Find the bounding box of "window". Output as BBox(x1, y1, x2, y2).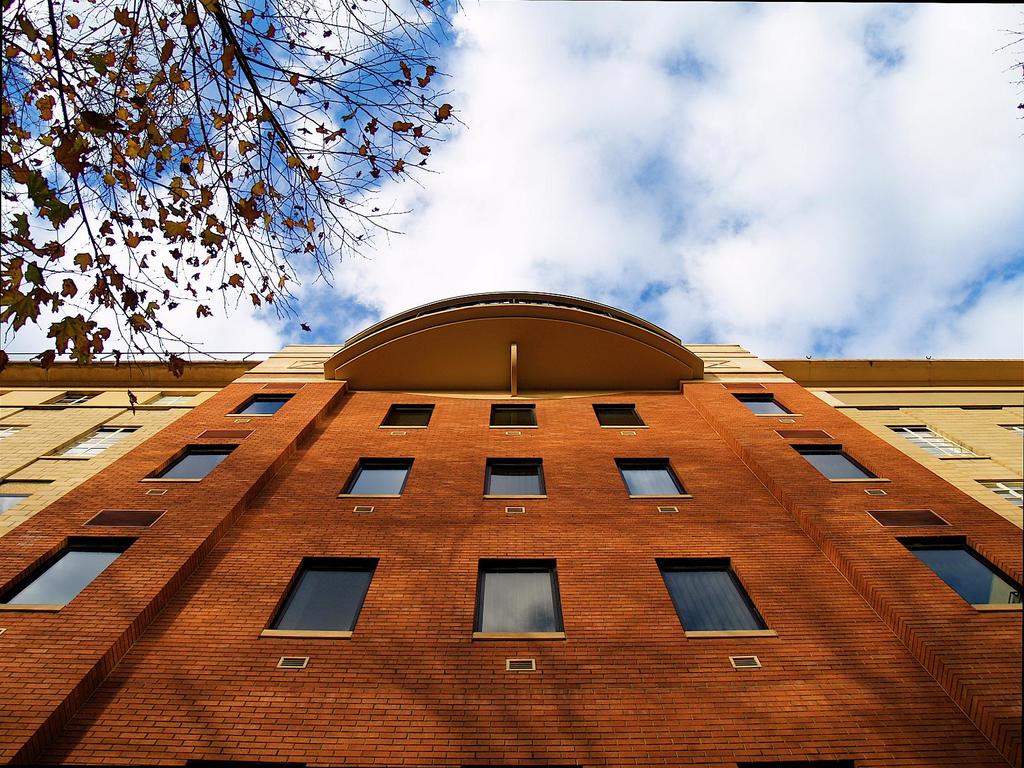
BBox(1005, 420, 1023, 436).
